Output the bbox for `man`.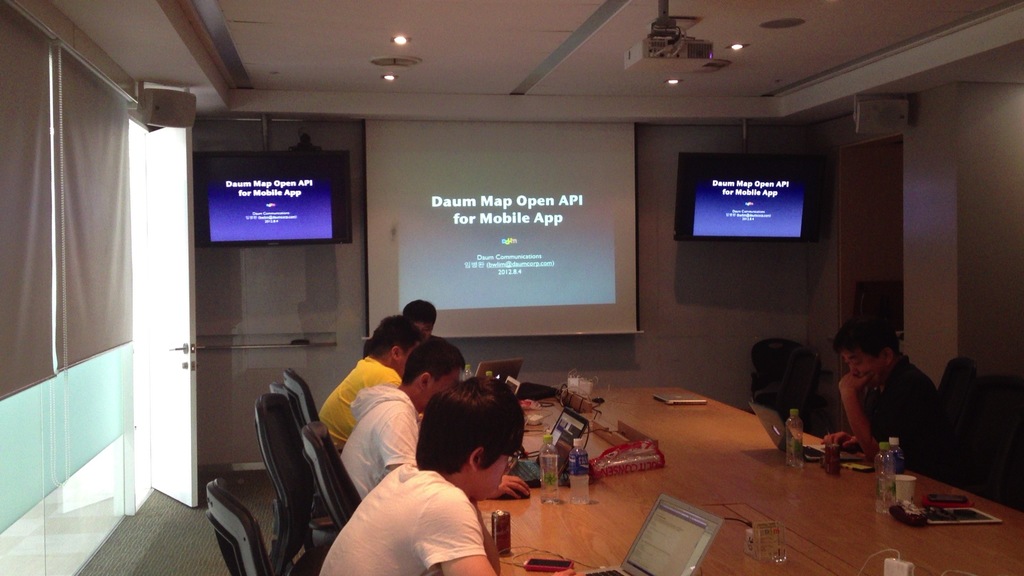
<region>821, 317, 955, 460</region>.
